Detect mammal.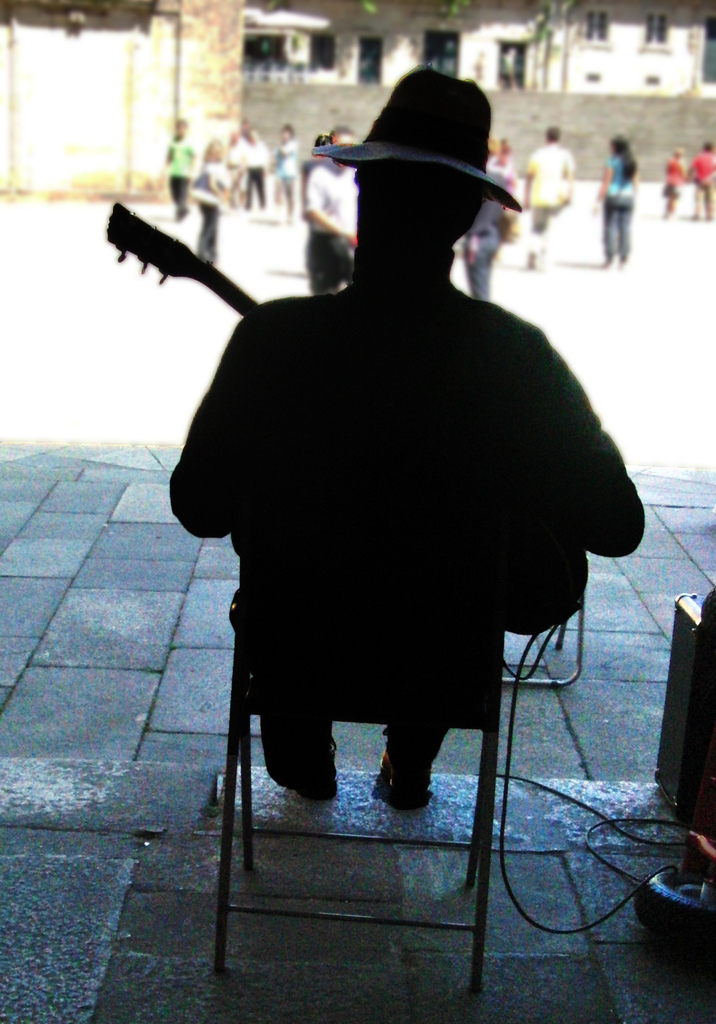
Detected at bbox=[524, 125, 574, 266].
